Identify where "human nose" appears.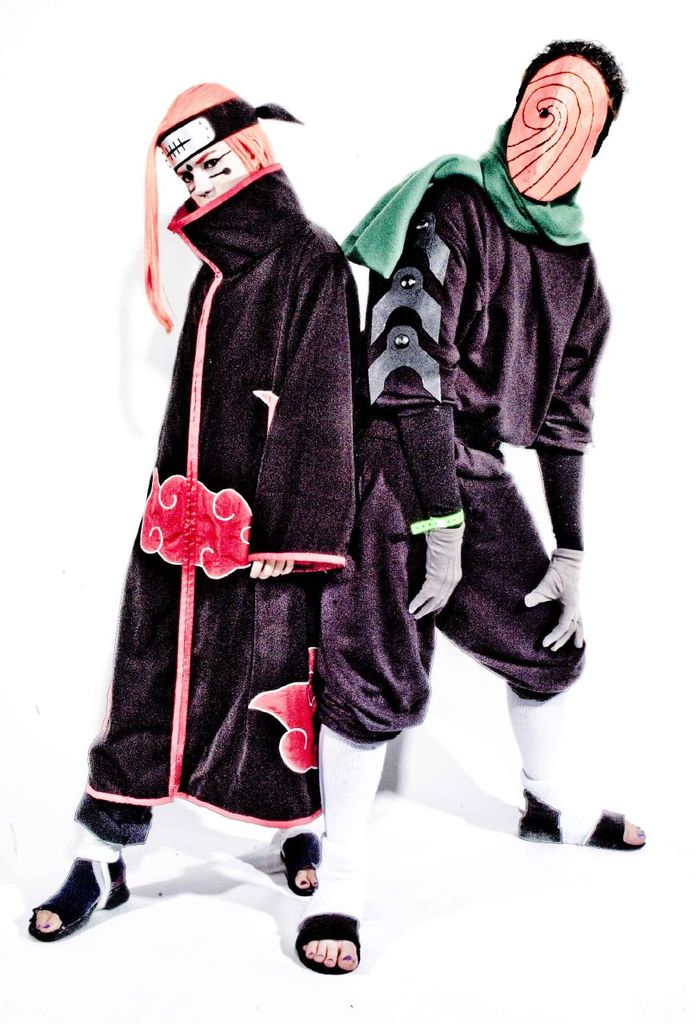
Appears at 193 173 212 194.
